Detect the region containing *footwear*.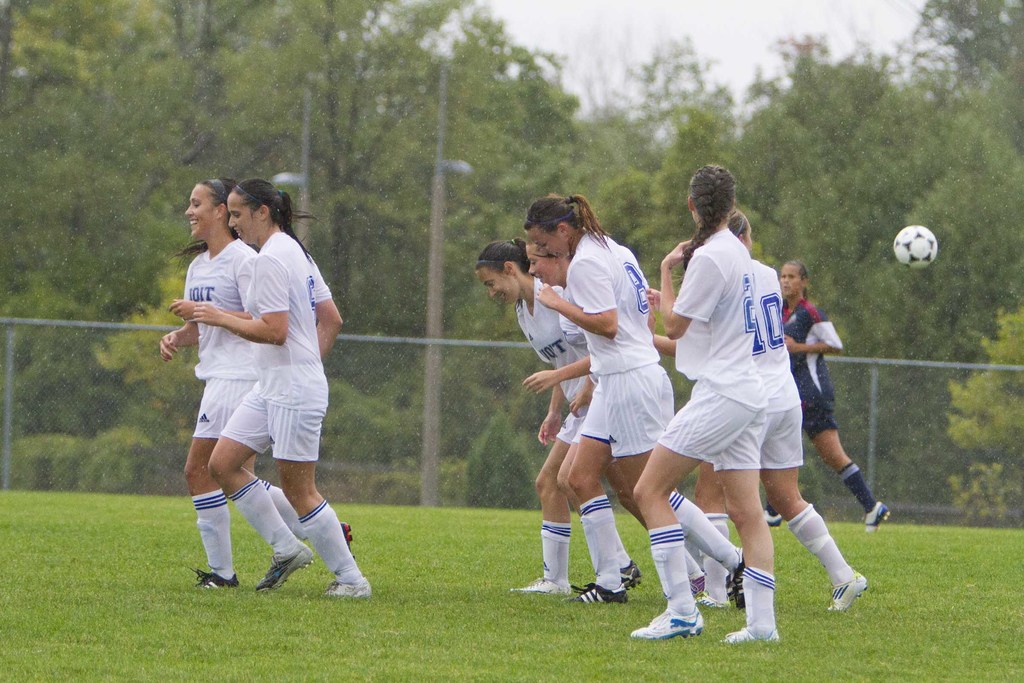
region(632, 605, 705, 638).
